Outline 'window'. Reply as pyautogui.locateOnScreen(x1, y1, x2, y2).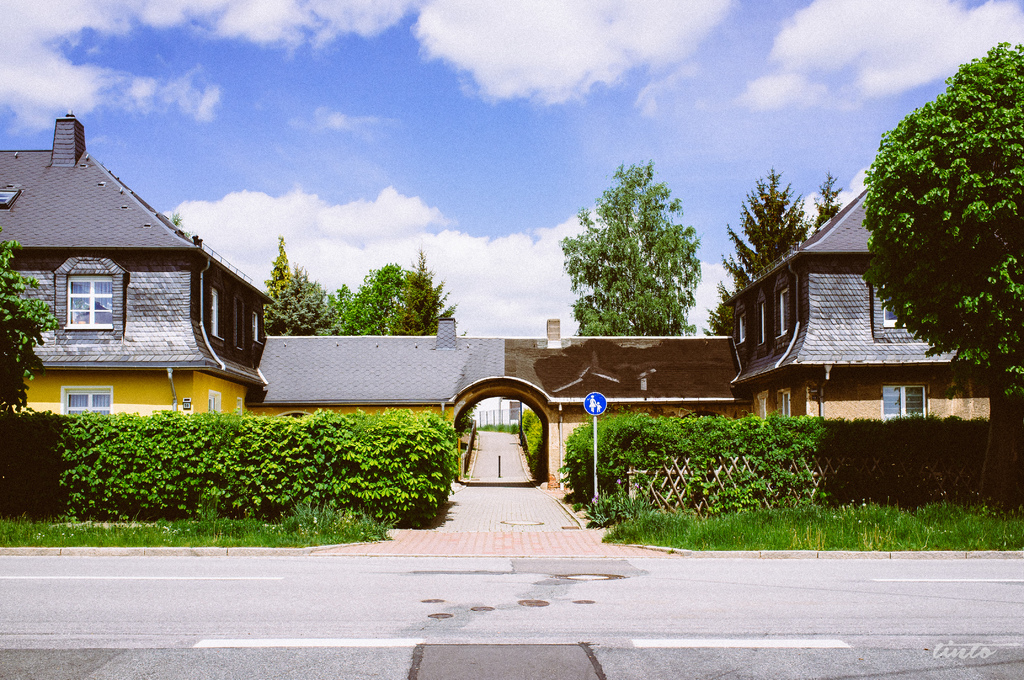
pyautogui.locateOnScreen(253, 312, 264, 341).
